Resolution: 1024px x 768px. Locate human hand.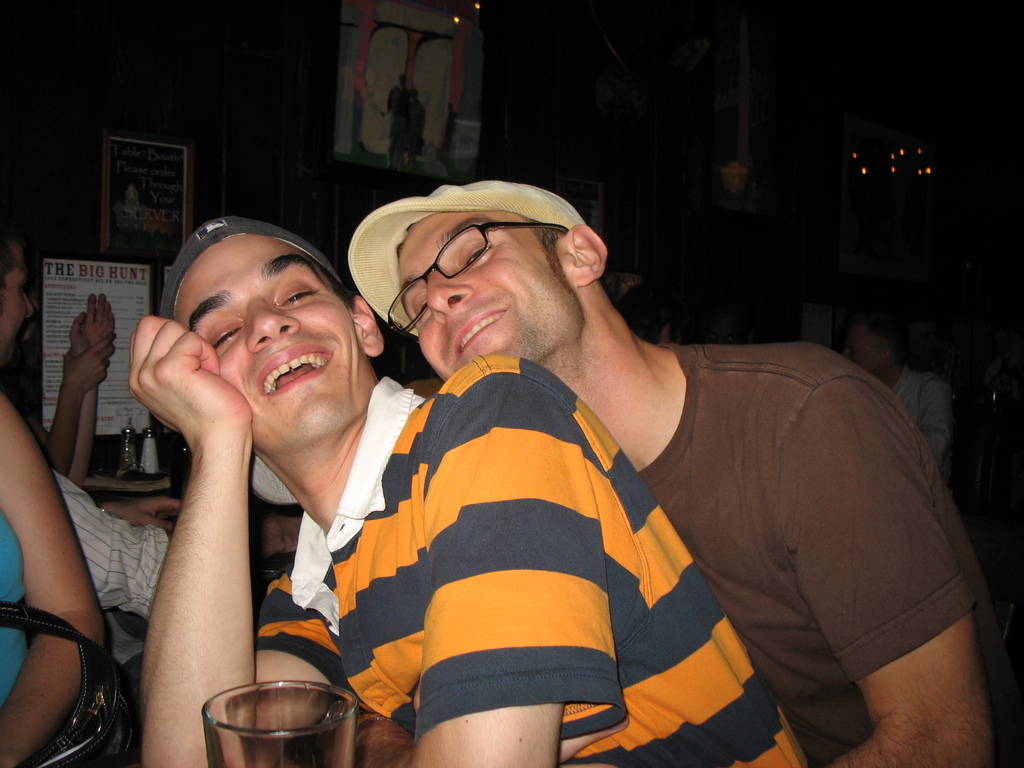
select_region(114, 297, 232, 479).
